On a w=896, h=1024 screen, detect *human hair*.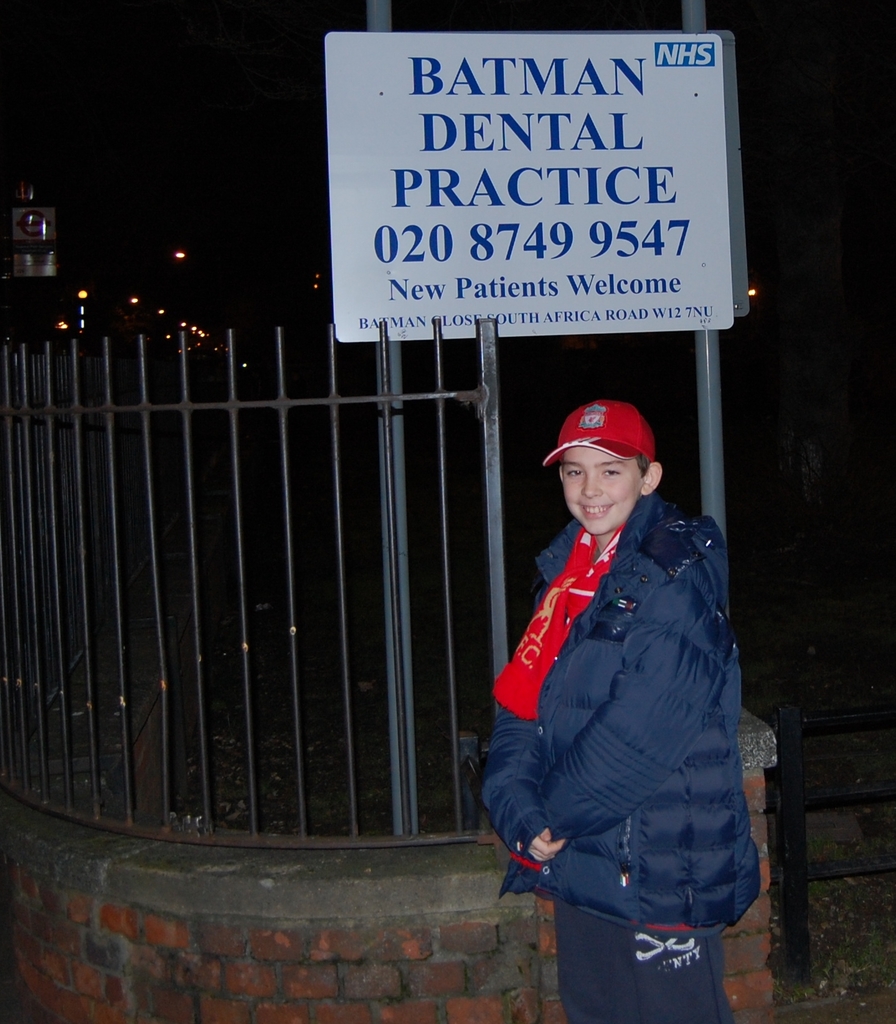
[630, 448, 649, 477].
